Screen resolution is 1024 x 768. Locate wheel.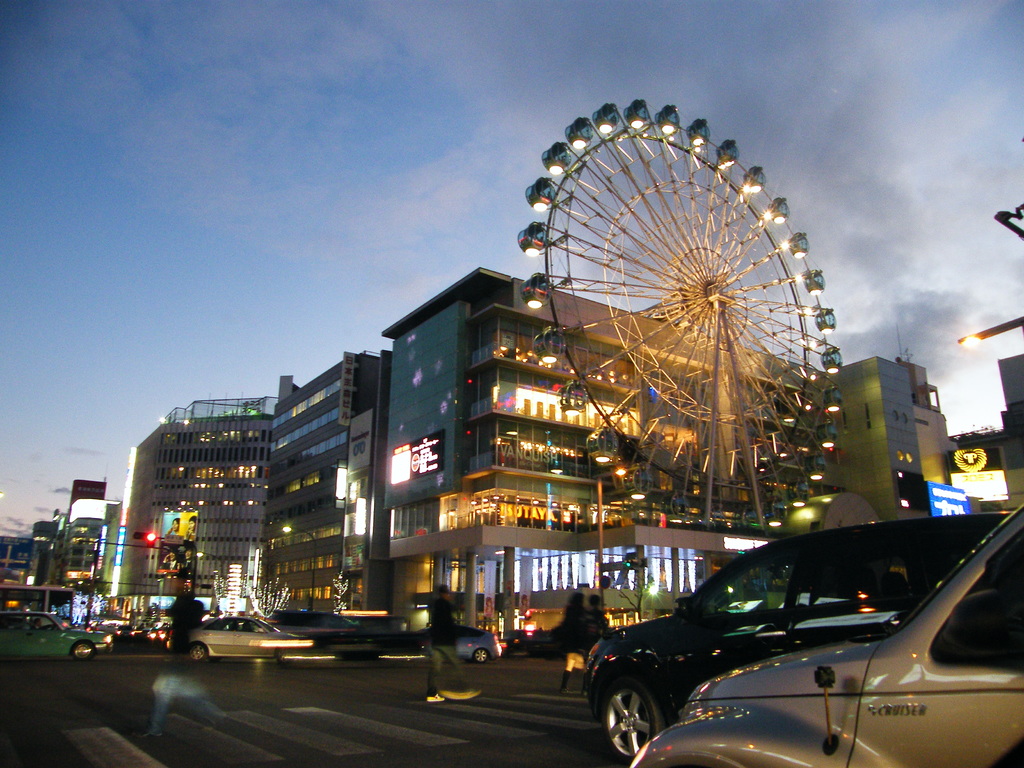
[186, 640, 209, 661].
